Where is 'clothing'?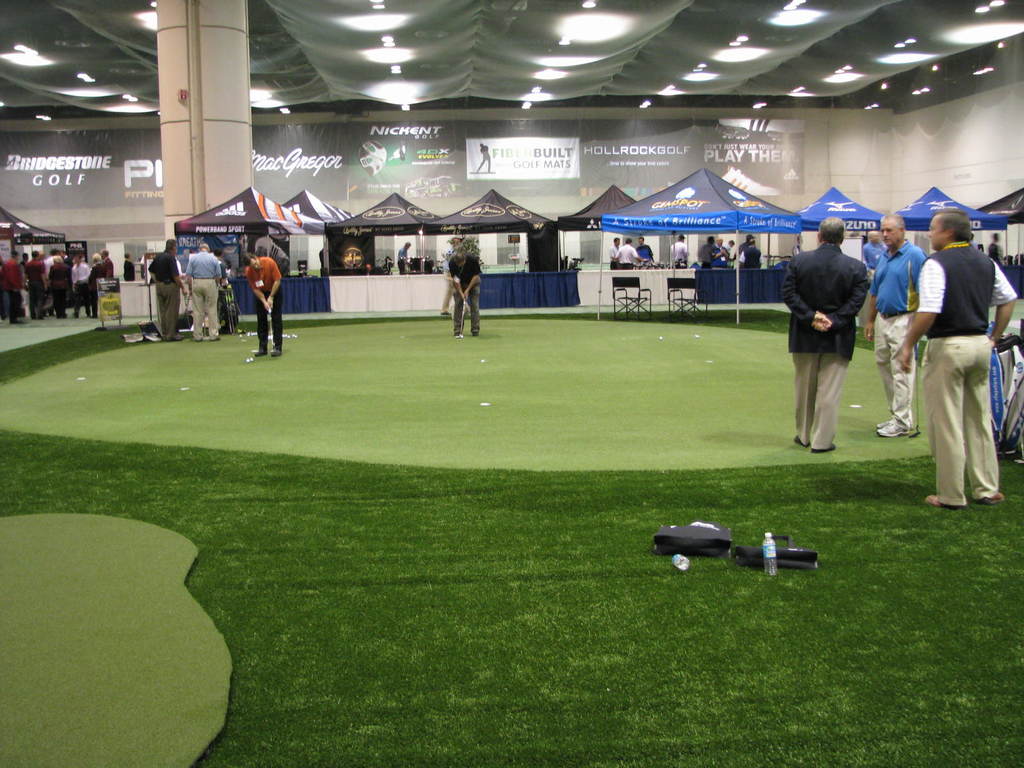
{"left": 698, "top": 241, "right": 710, "bottom": 268}.
